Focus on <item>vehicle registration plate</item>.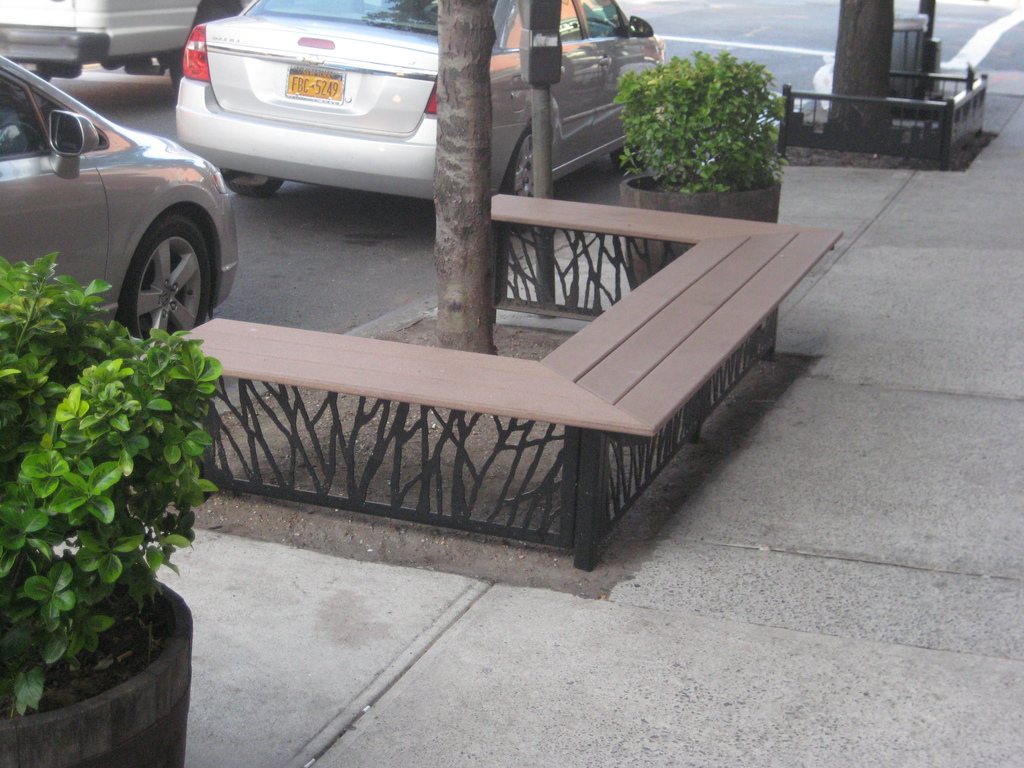
Focused at 287,60,344,99.
